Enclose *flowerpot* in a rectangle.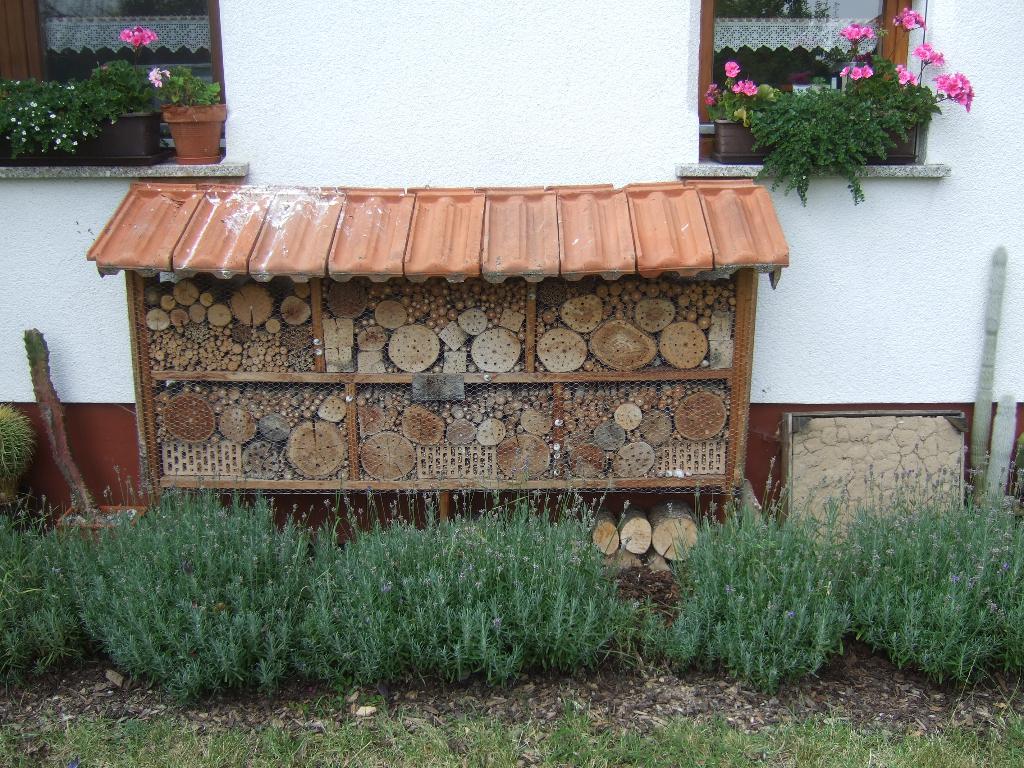
detection(714, 116, 916, 156).
